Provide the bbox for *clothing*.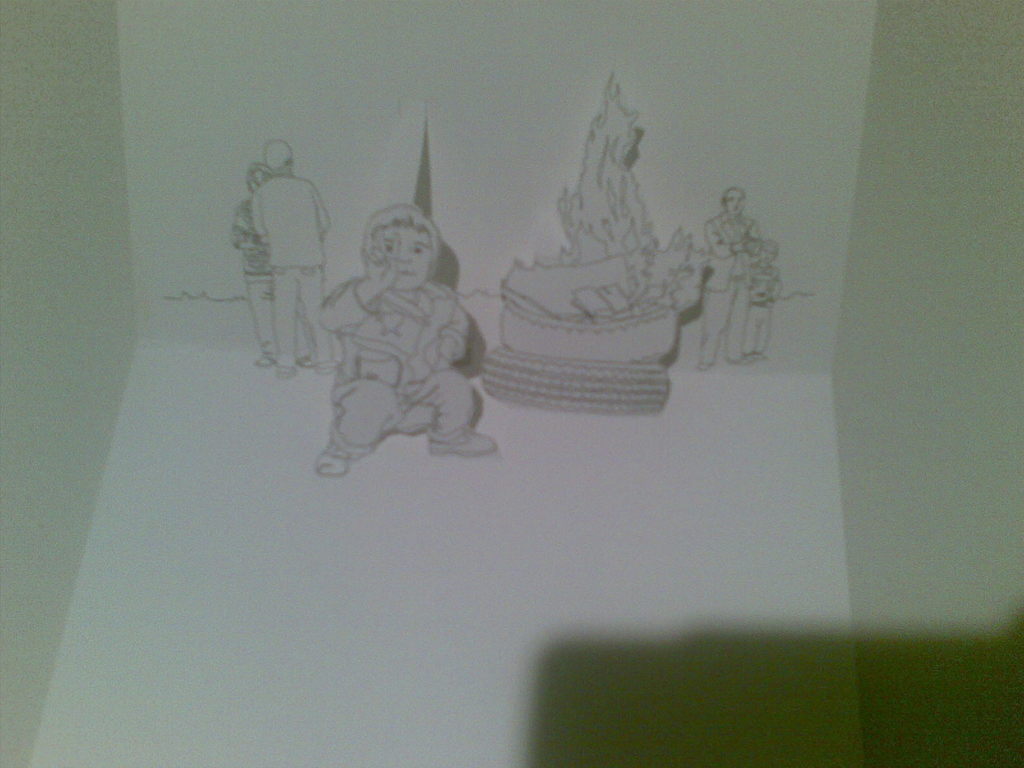
[698,209,763,367].
